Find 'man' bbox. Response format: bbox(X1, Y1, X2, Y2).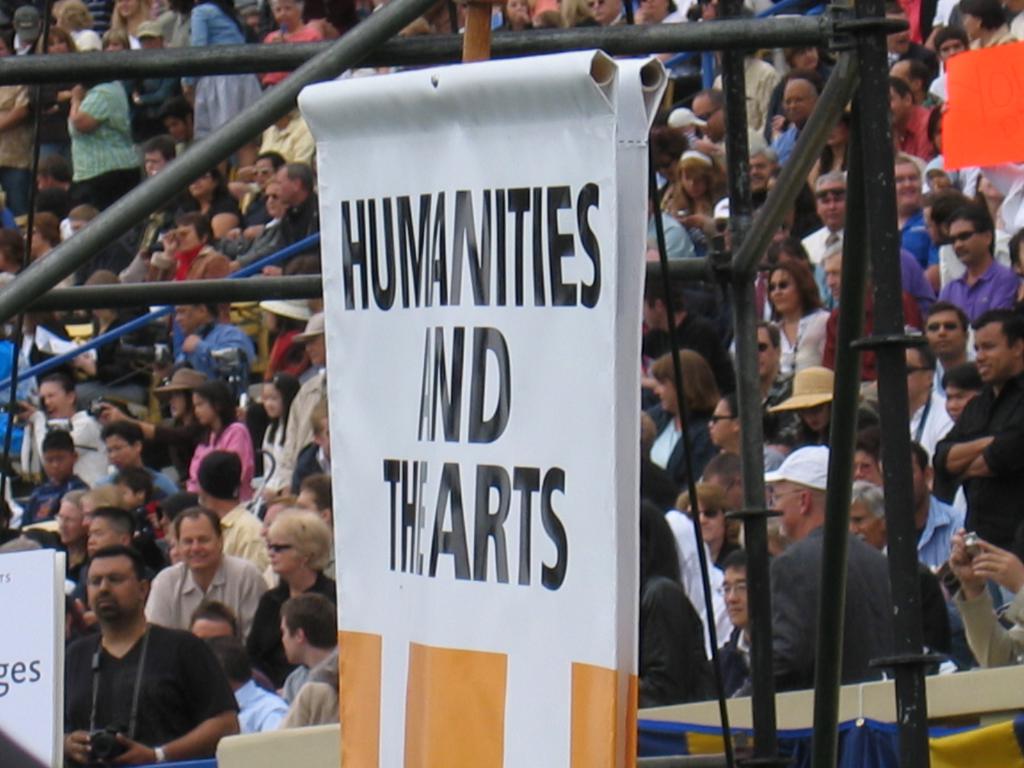
bbox(933, 309, 1023, 557).
